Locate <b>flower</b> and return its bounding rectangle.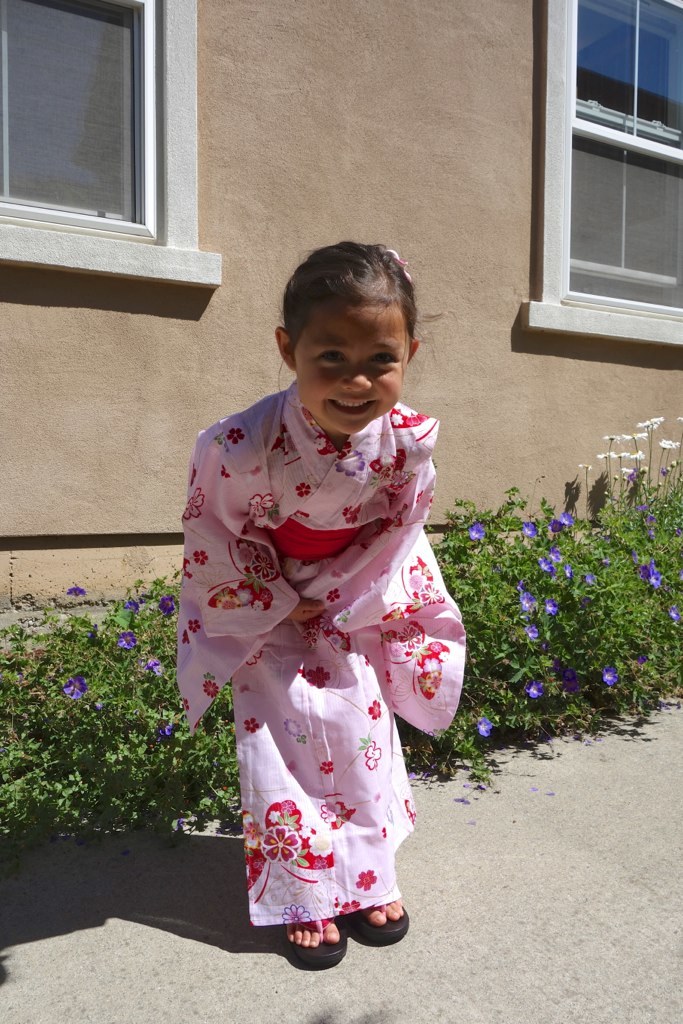
box=[605, 670, 621, 680].
